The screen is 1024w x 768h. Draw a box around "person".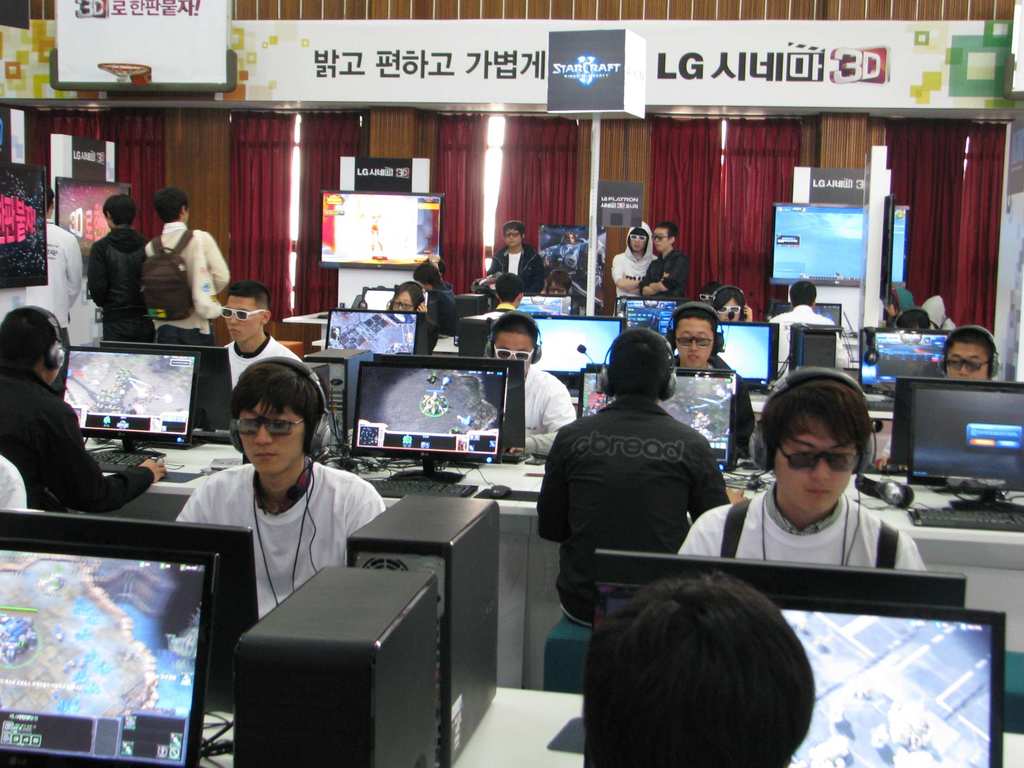
[180,358,381,613].
